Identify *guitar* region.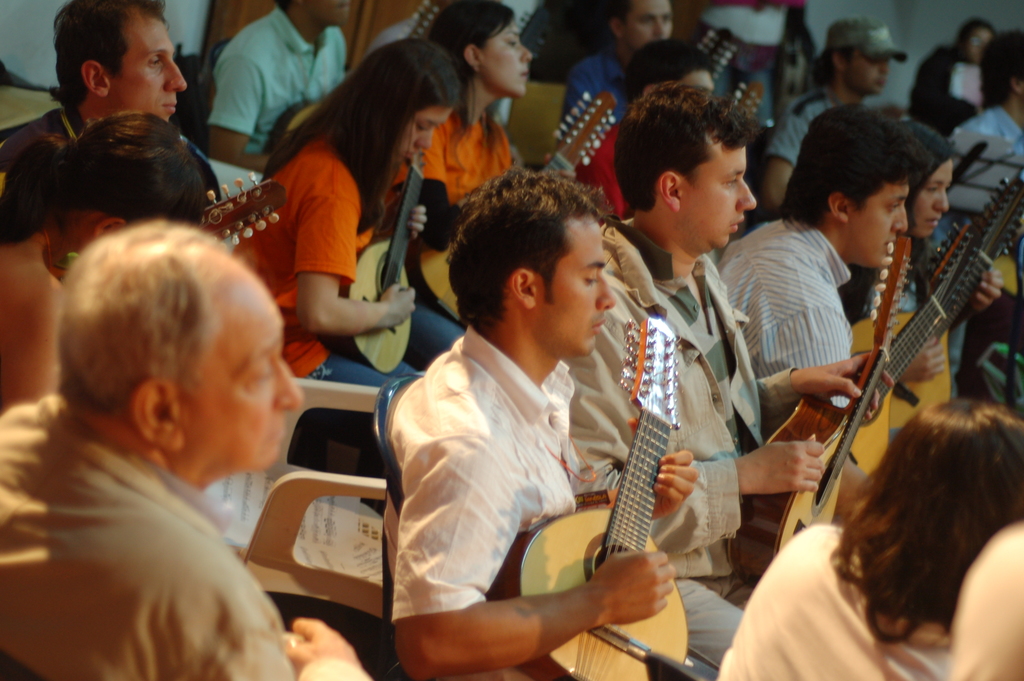
Region: 851, 246, 997, 480.
